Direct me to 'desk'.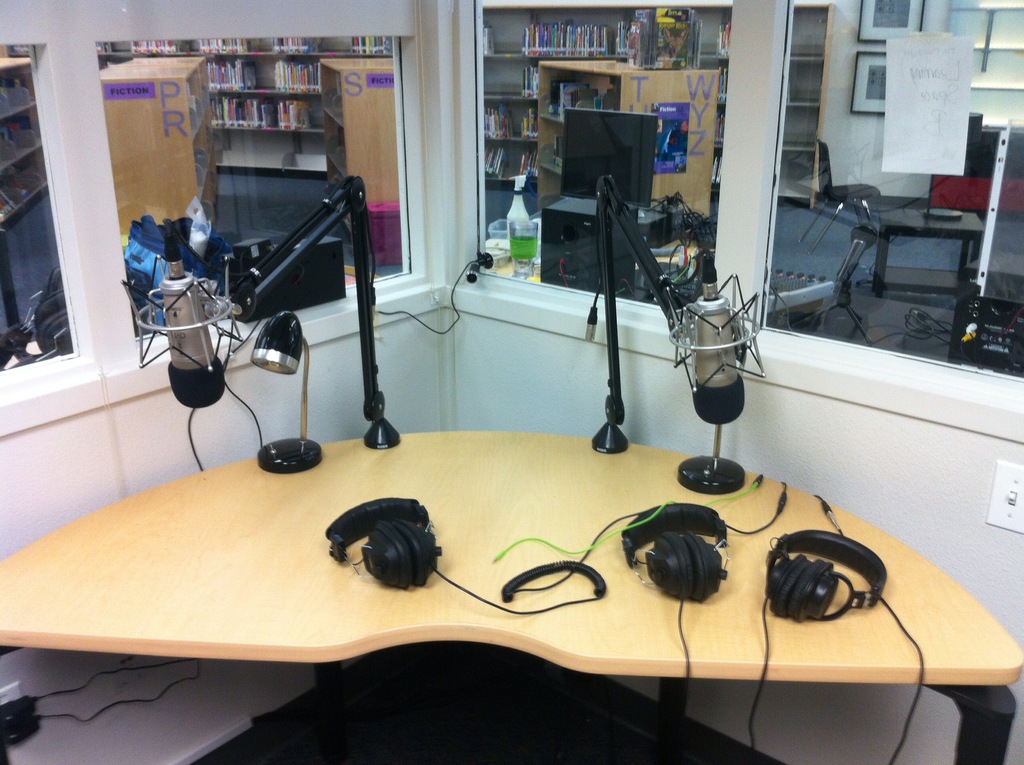
Direction: bbox(38, 318, 909, 764).
